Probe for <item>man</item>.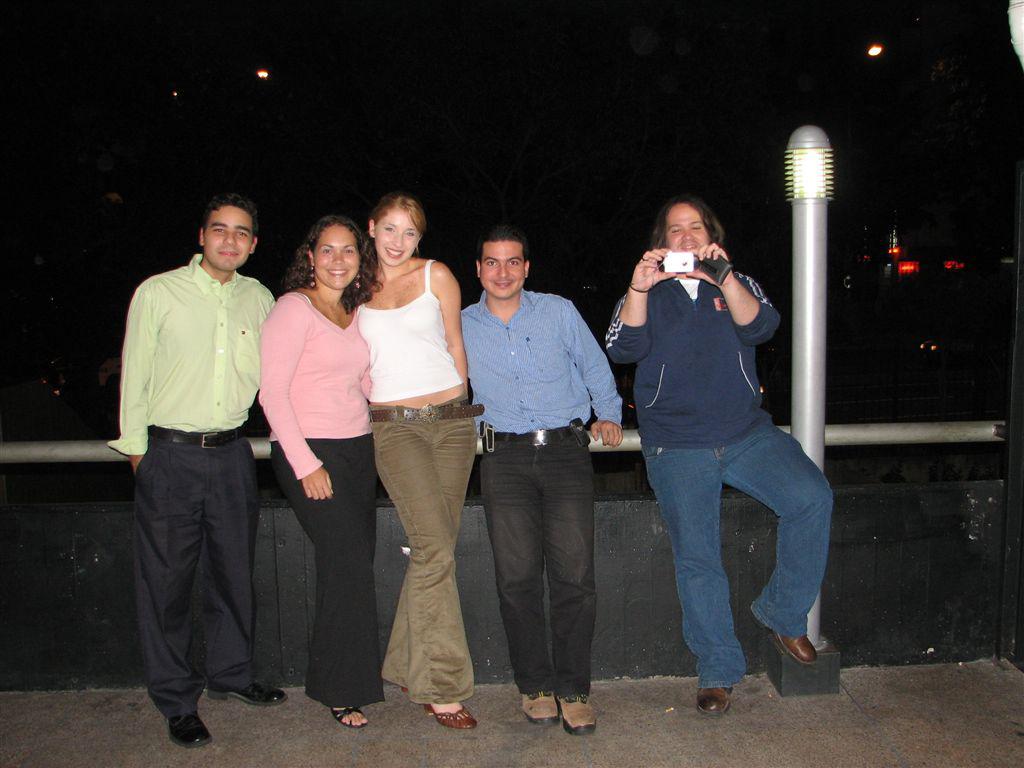
Probe result: {"x1": 107, "y1": 195, "x2": 290, "y2": 747}.
